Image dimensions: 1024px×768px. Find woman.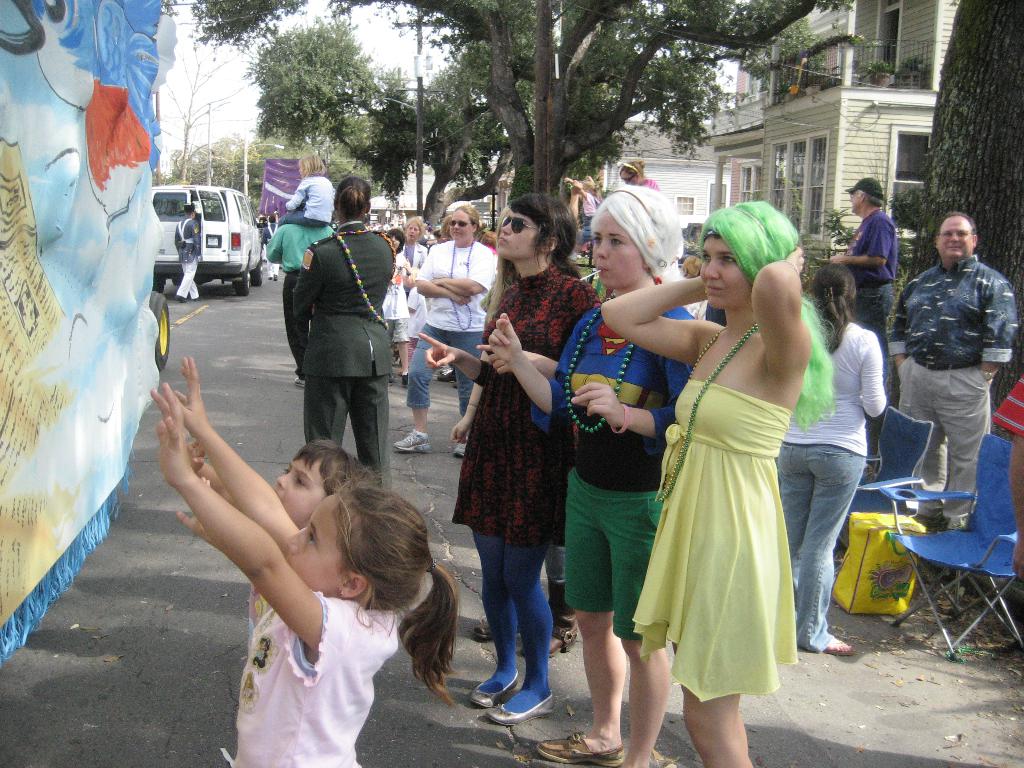
[x1=393, y1=200, x2=503, y2=454].
